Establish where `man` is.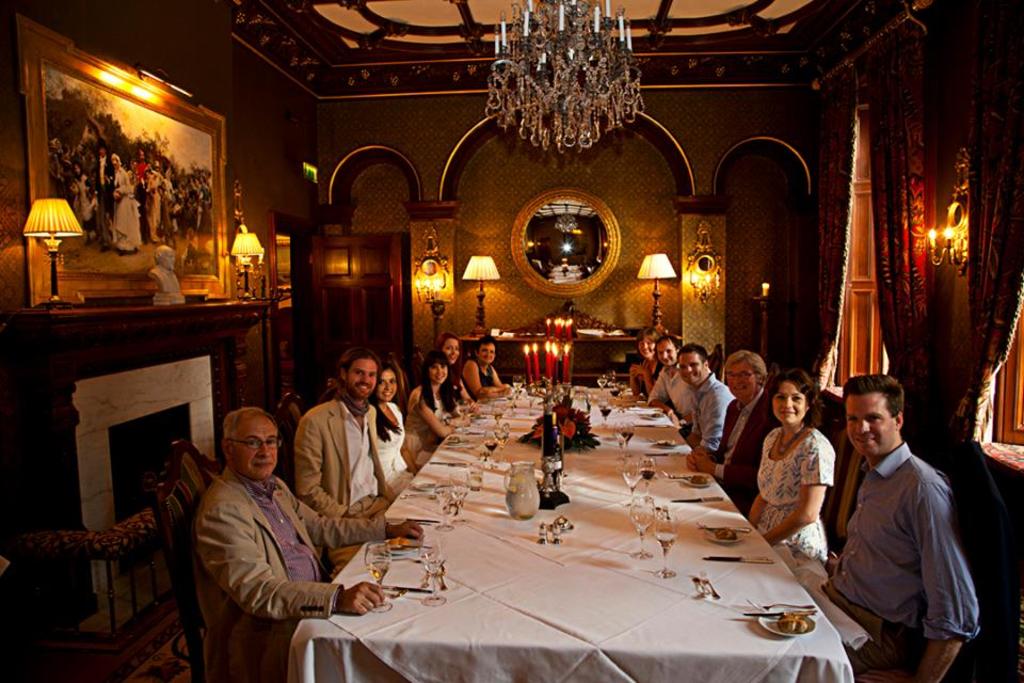
Established at <box>674,337,738,454</box>.
